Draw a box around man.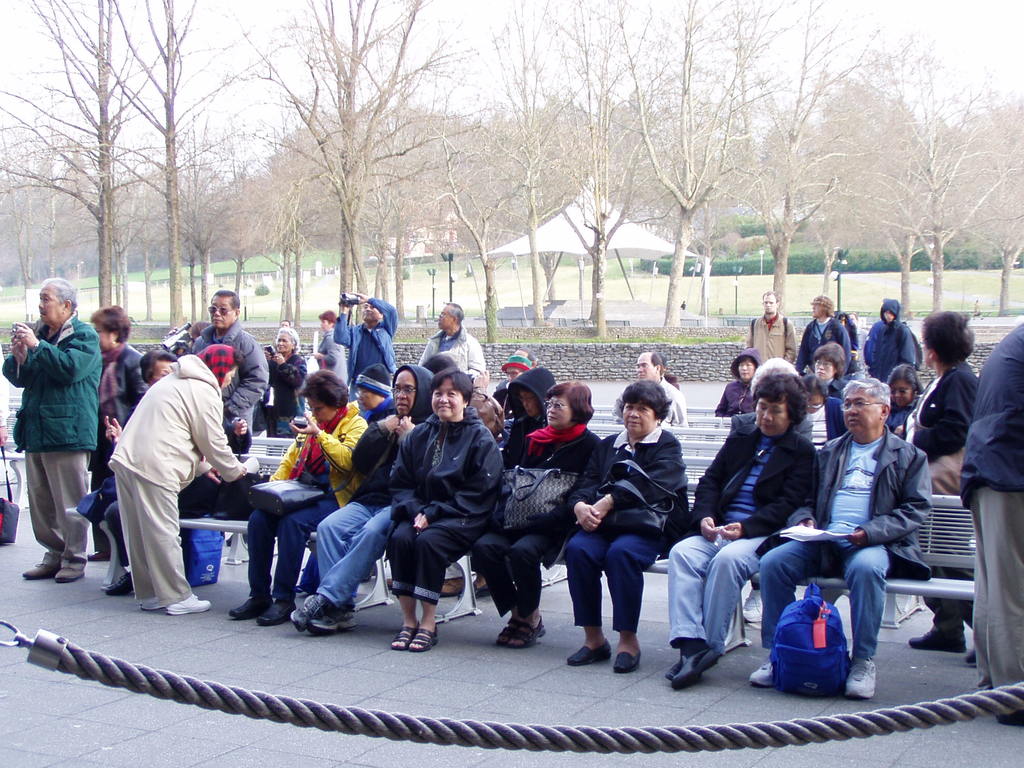
x1=192, y1=287, x2=271, y2=419.
